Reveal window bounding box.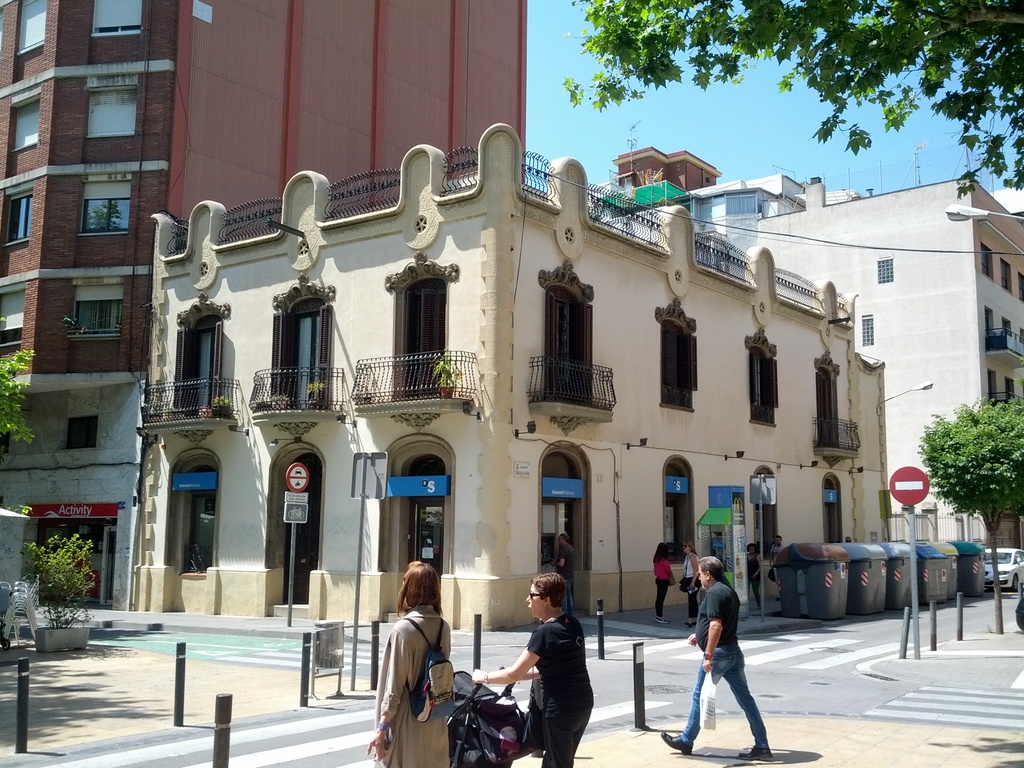
Revealed: (left=1017, top=270, right=1023, bottom=302).
